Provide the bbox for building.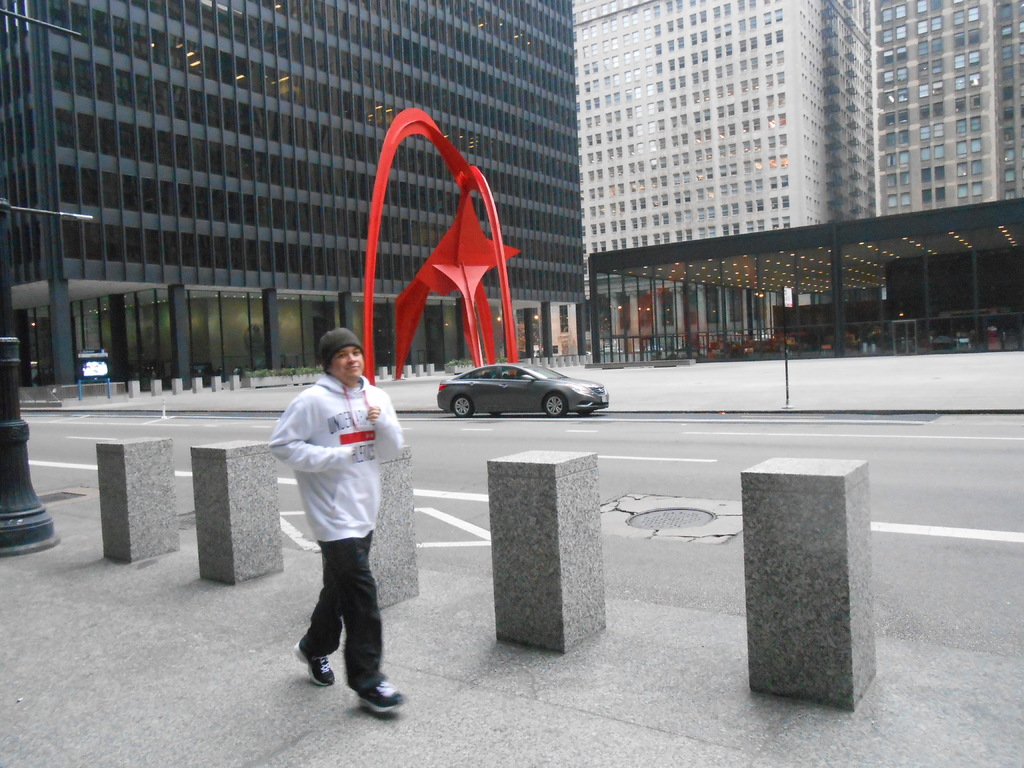
l=864, t=0, r=1023, b=230.
